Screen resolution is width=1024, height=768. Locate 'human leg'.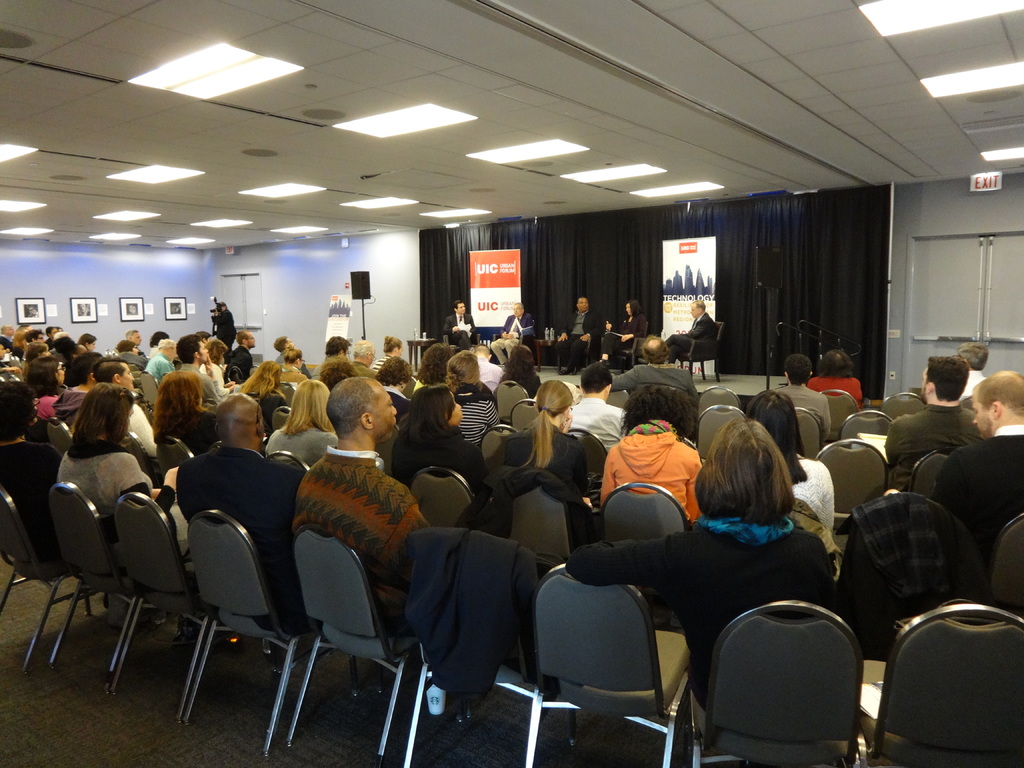
left=596, top=332, right=626, bottom=367.
